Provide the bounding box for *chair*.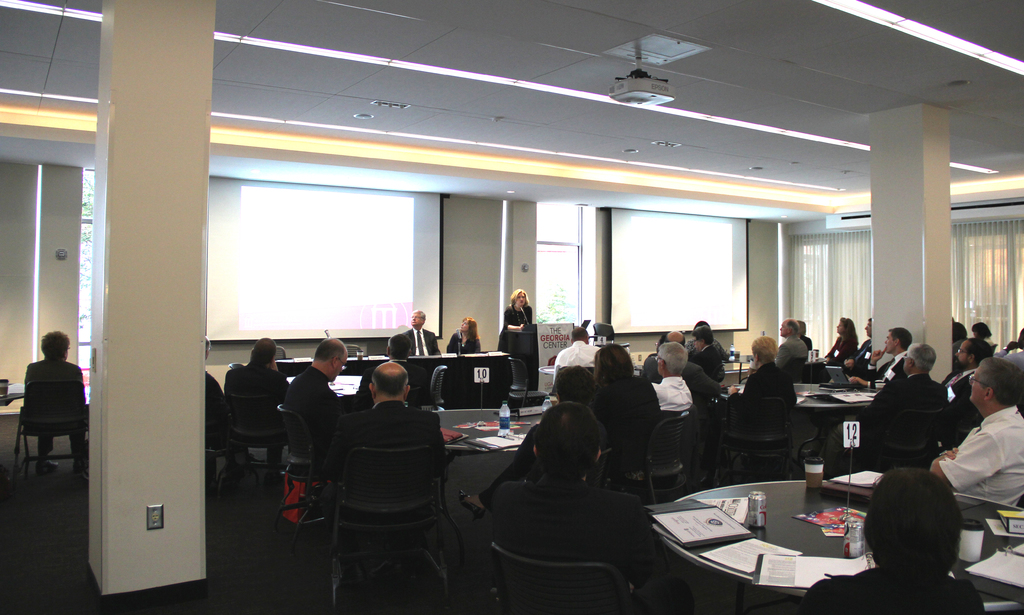
detection(273, 347, 286, 361).
